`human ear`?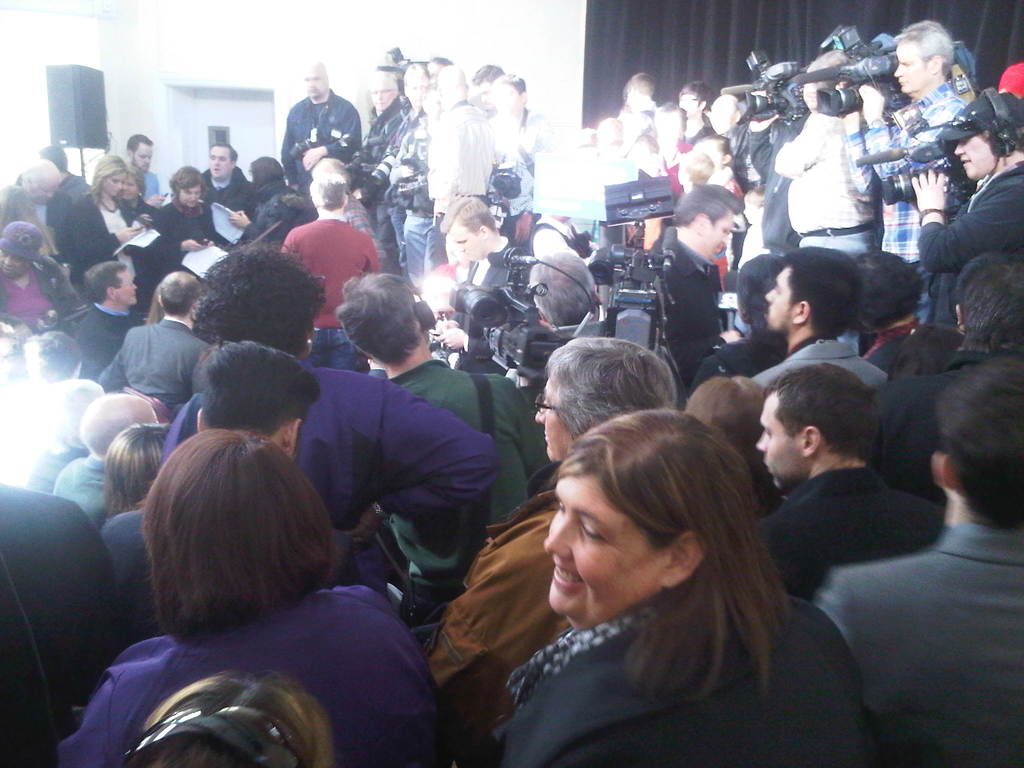
x1=931, y1=53, x2=942, y2=74
